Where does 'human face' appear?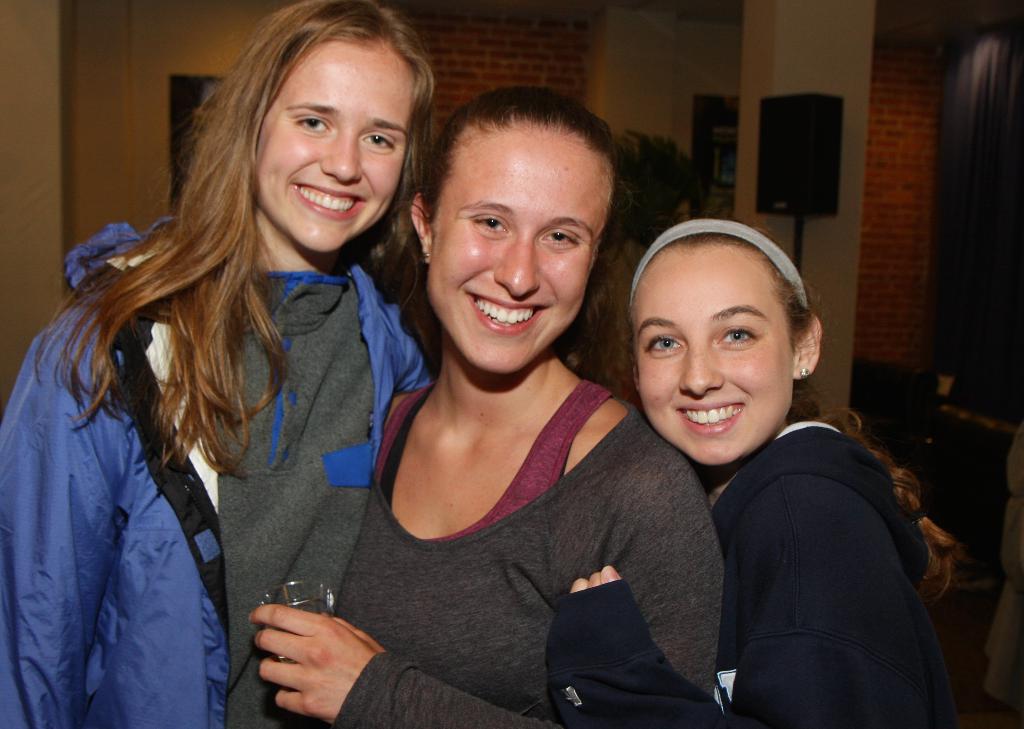
Appears at select_region(250, 38, 416, 250).
